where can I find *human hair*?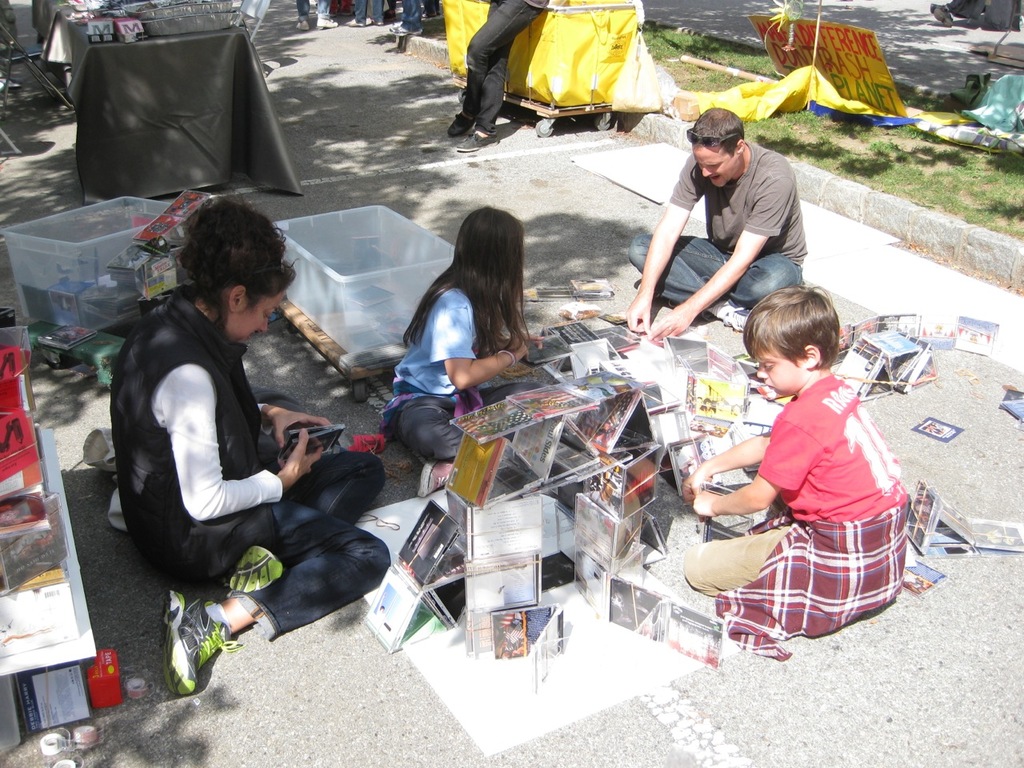
You can find it at (690, 106, 746, 160).
